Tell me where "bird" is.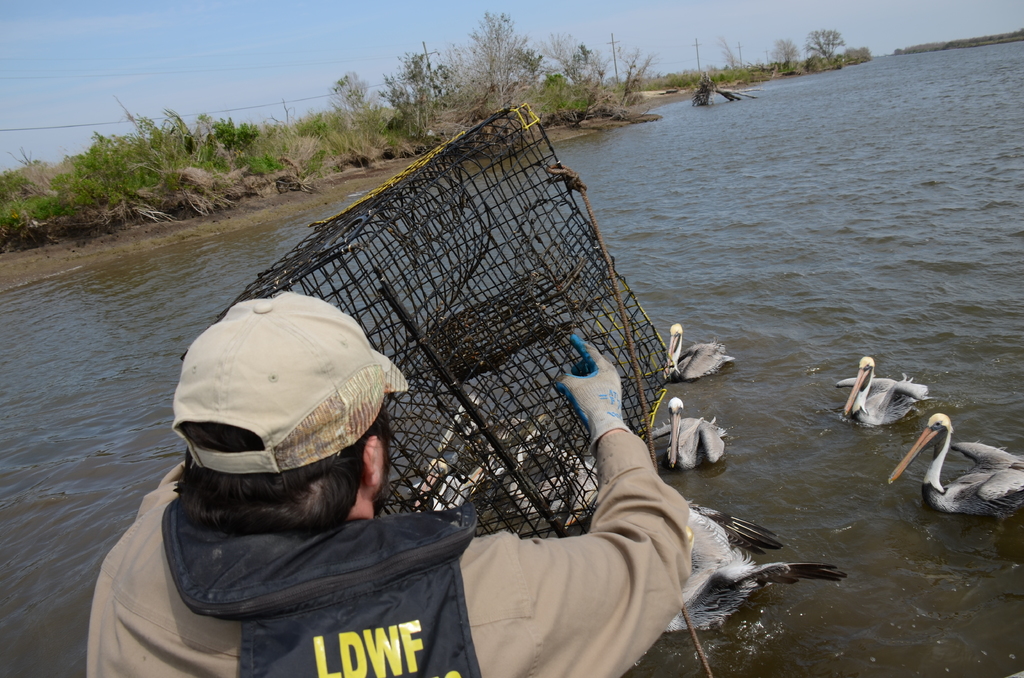
"bird" is at bbox(654, 402, 730, 472).
